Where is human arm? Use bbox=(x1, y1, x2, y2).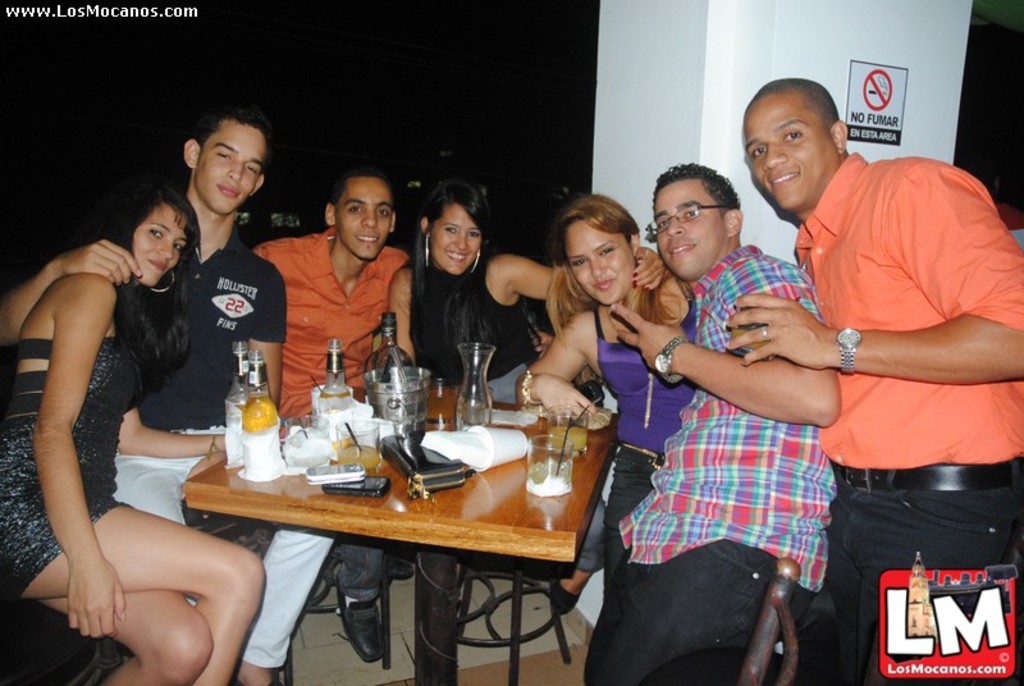
bbox=(512, 321, 586, 416).
